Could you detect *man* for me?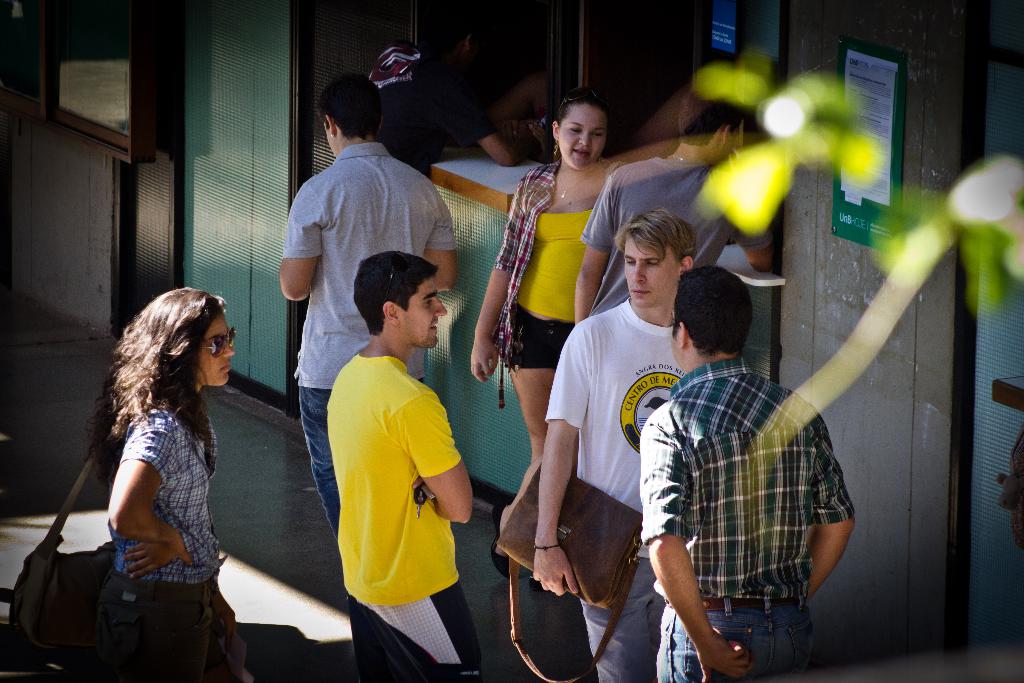
Detection result: box=[278, 74, 458, 538].
